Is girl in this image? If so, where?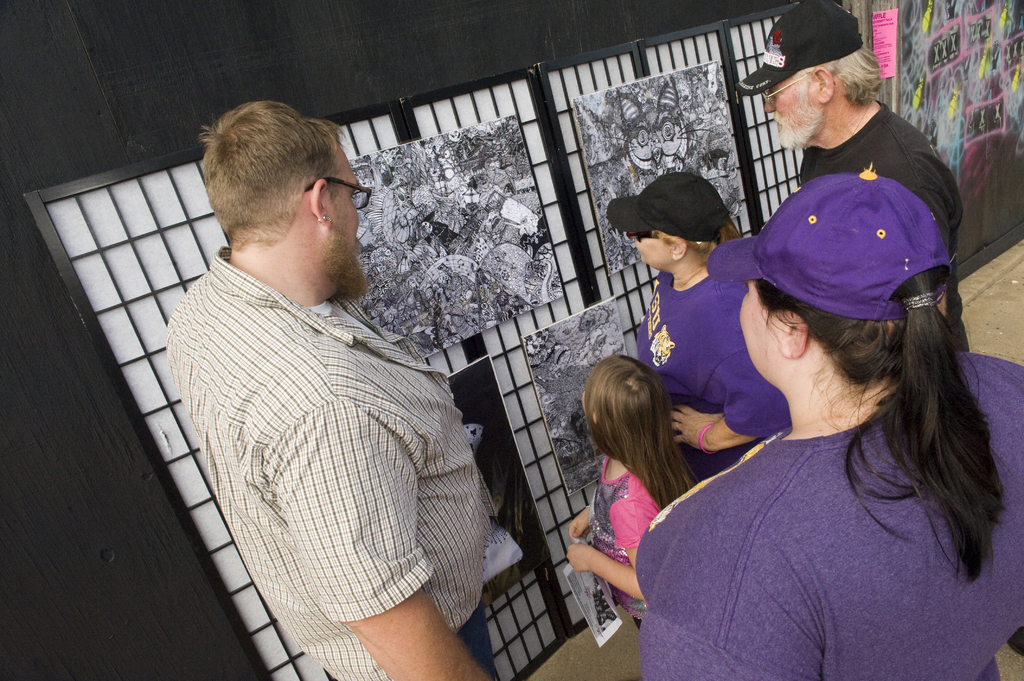
Yes, at x1=563 y1=356 x2=701 y2=631.
